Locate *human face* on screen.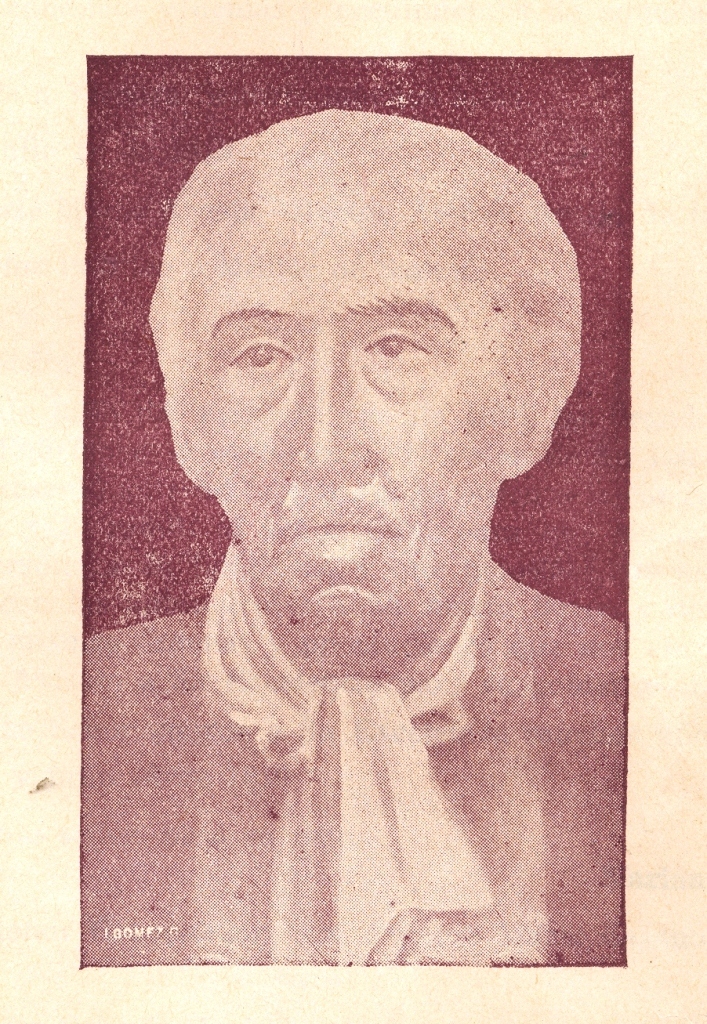
On screen at l=201, t=236, r=465, b=604.
